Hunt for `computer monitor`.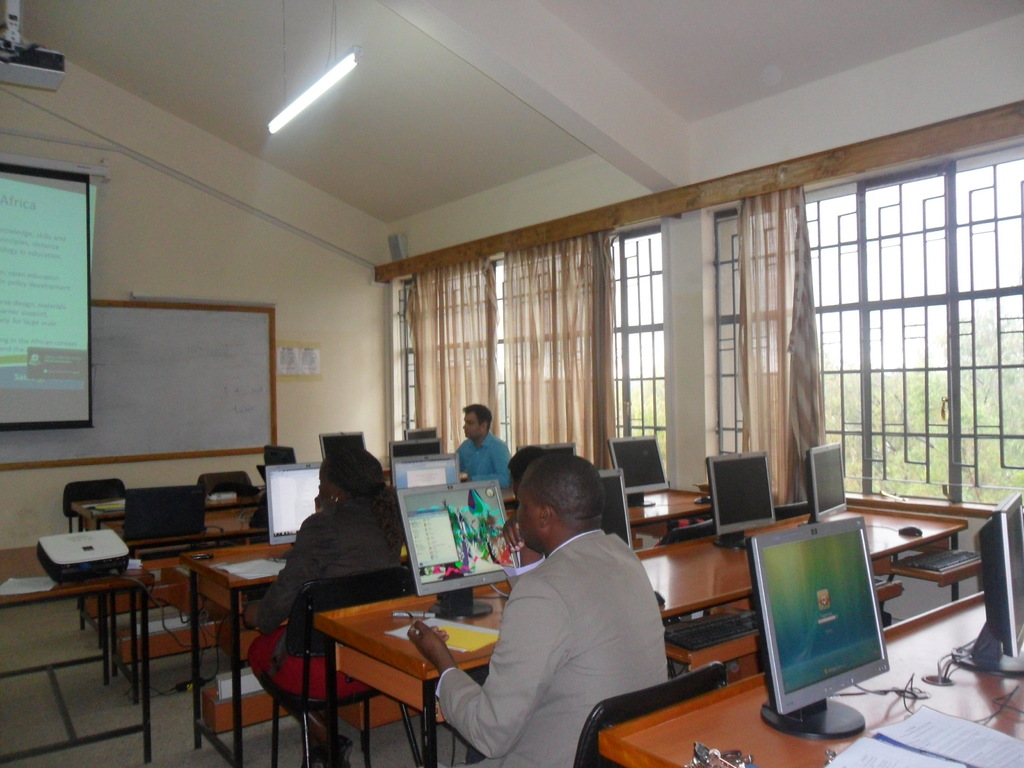
Hunted down at (left=761, top=543, right=899, bottom=724).
